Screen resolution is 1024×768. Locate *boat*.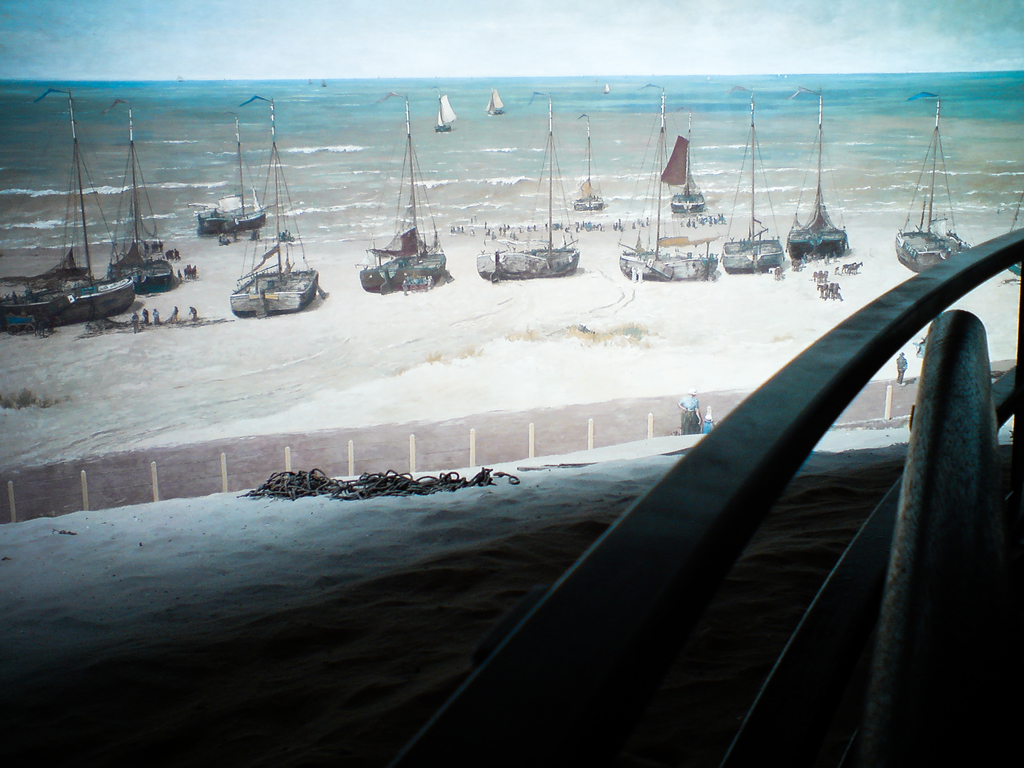
<region>435, 95, 465, 131</region>.
